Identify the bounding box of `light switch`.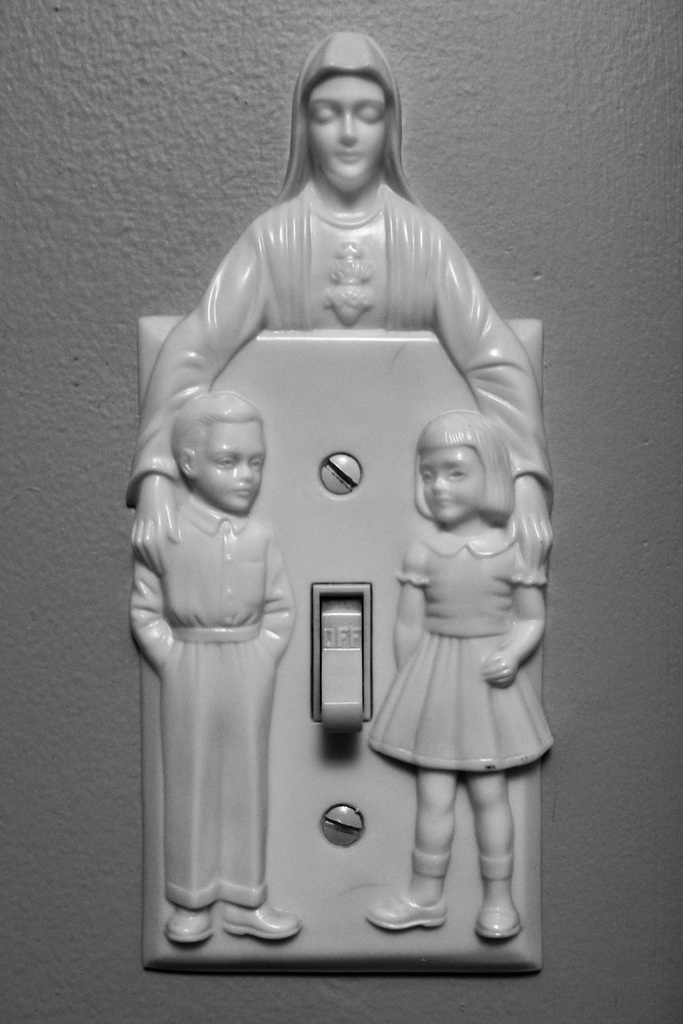
[310,588,378,744].
